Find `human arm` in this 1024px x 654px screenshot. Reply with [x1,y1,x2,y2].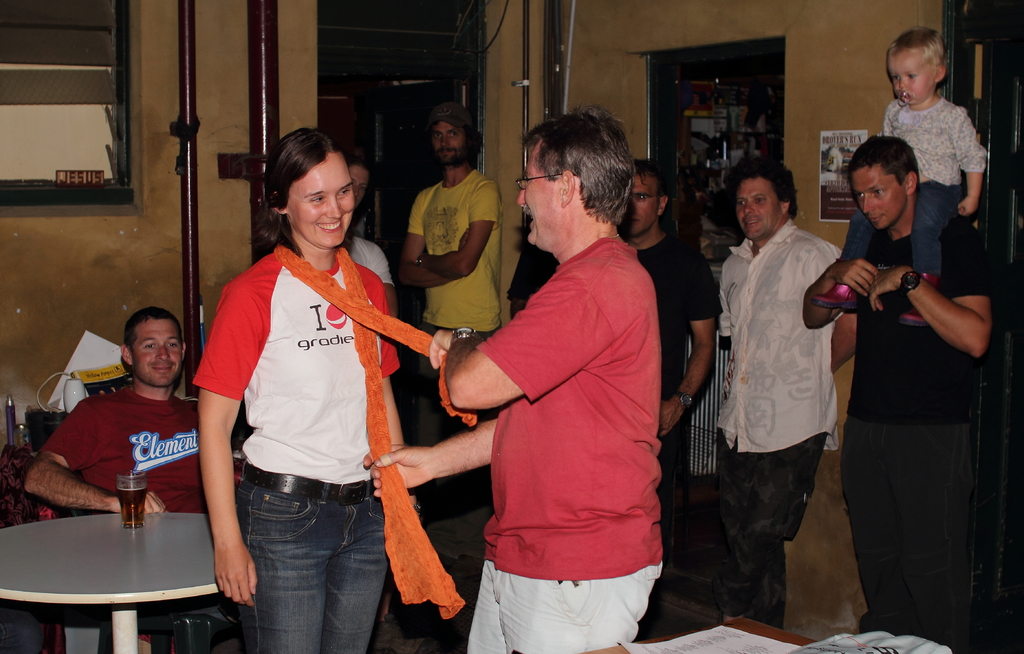
[197,281,272,605].
